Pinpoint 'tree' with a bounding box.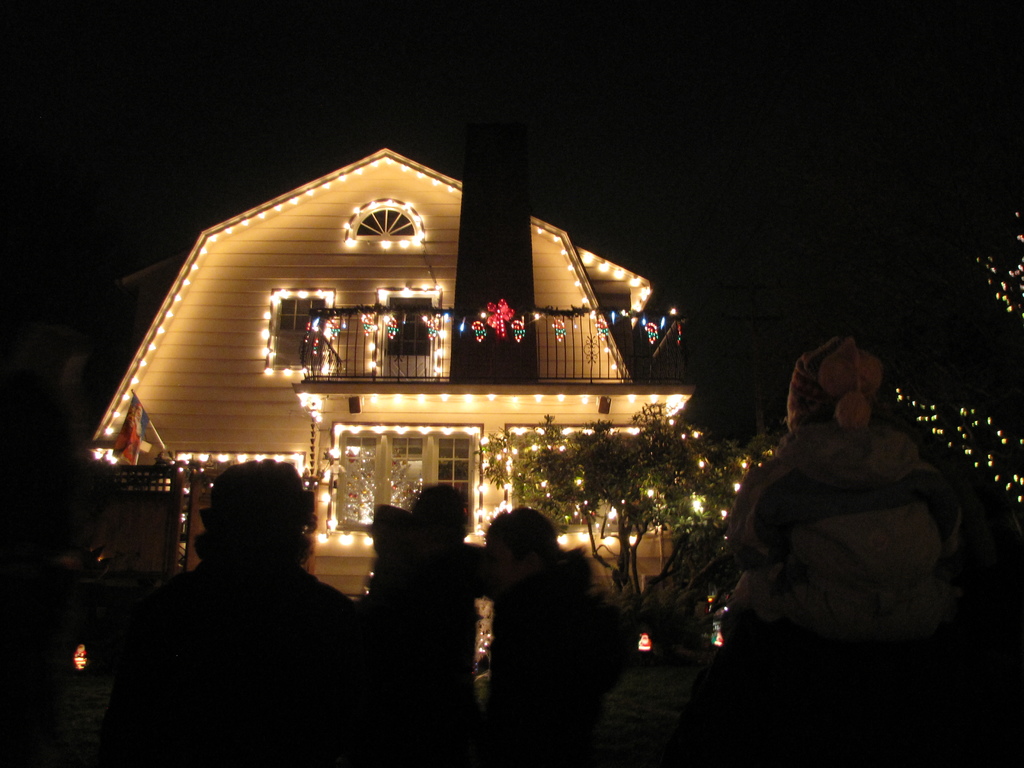
340 442 425 522.
